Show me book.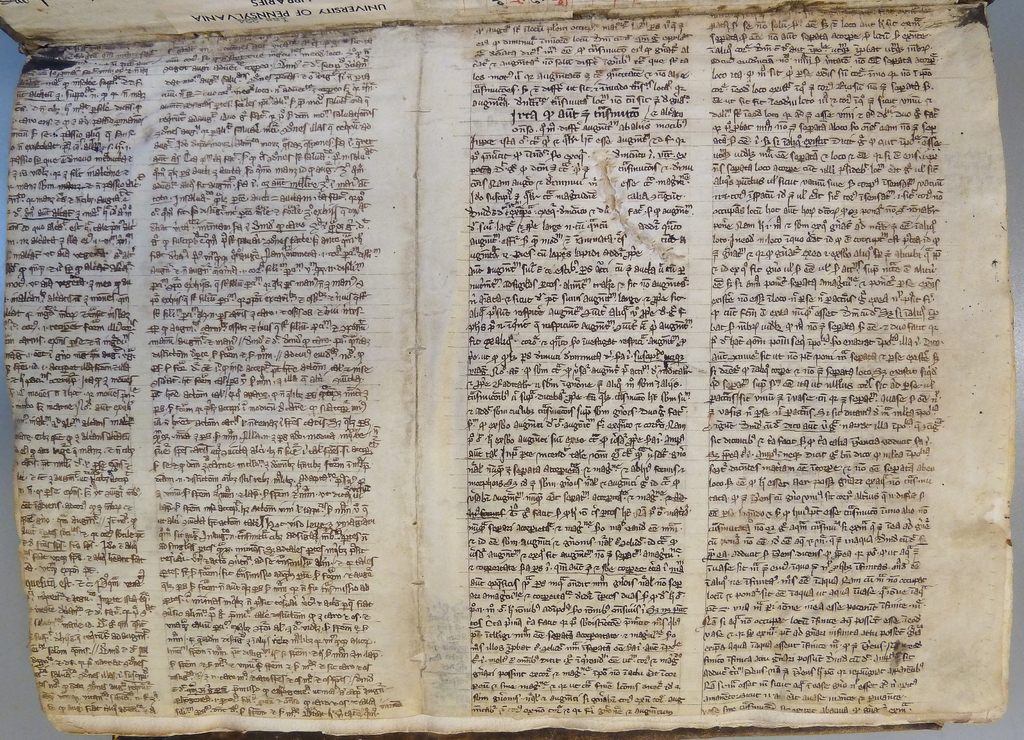
book is here: (x1=3, y1=0, x2=1014, y2=739).
